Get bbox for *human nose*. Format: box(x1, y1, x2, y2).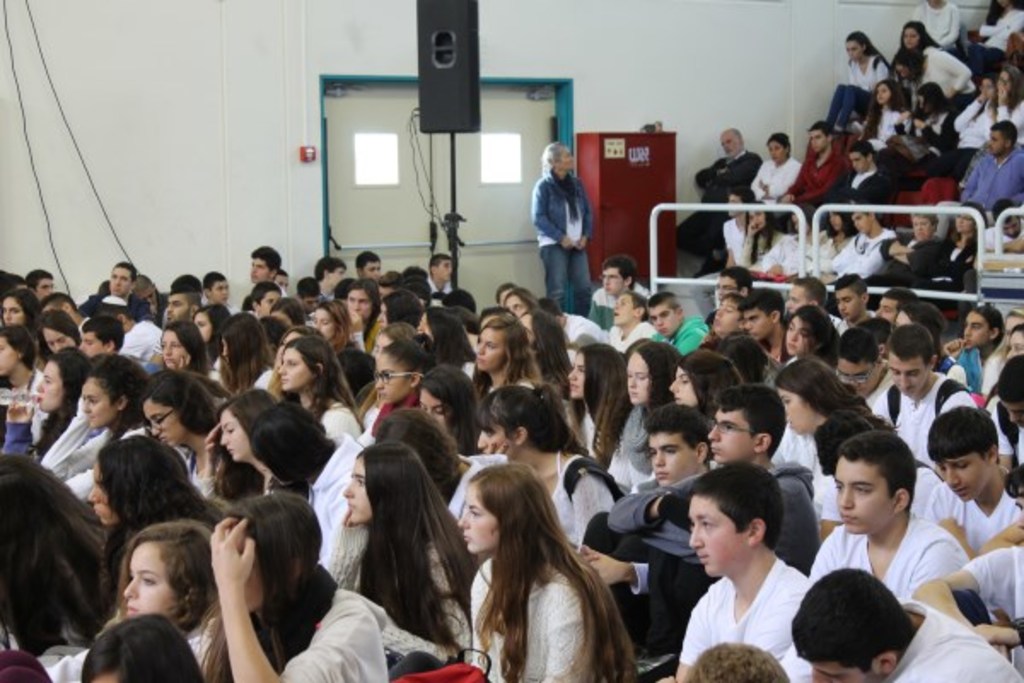
box(570, 372, 575, 384).
